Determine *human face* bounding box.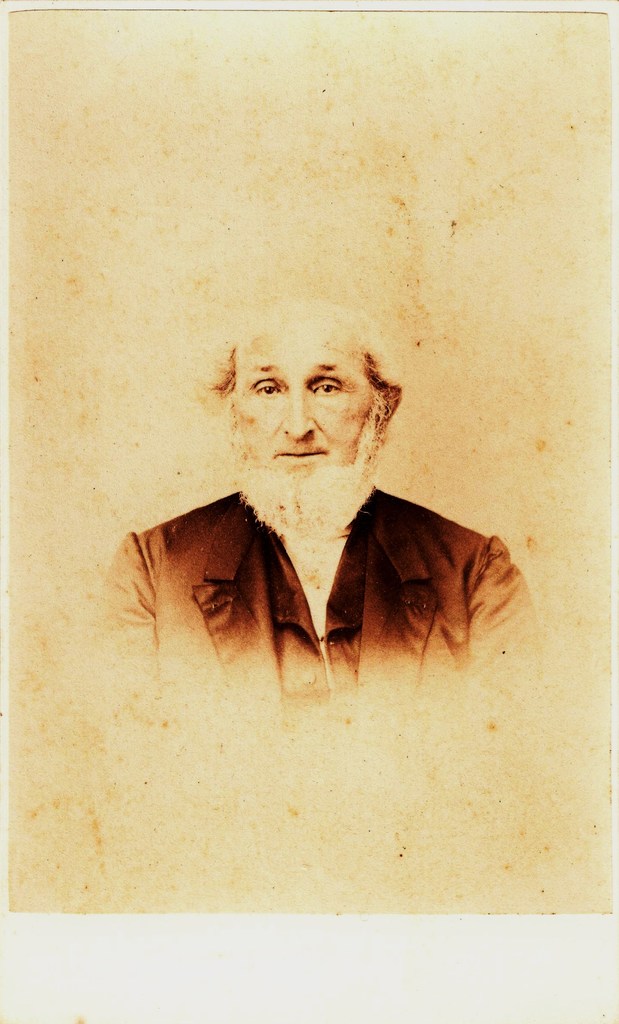
Determined: 251/333/373/515.
